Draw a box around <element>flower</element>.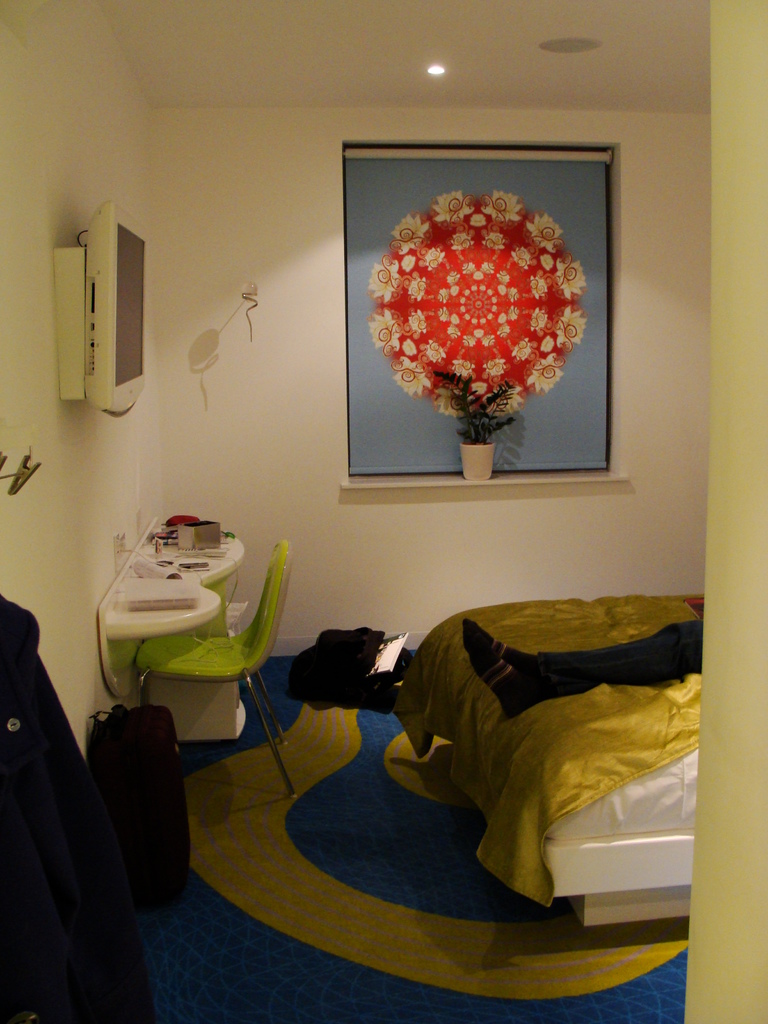
crop(367, 311, 401, 358).
